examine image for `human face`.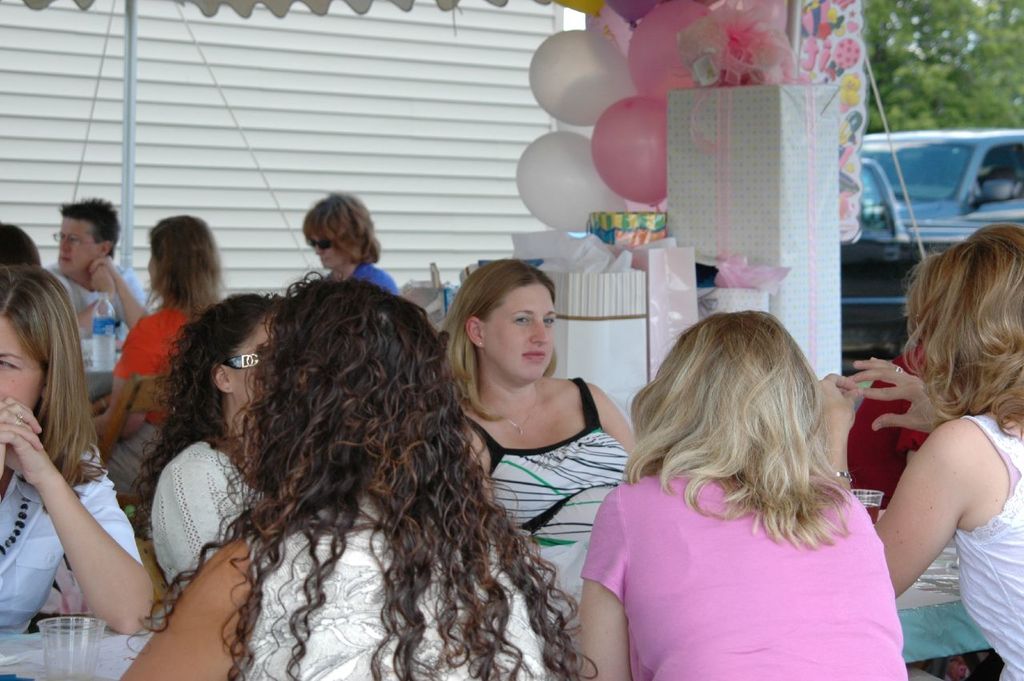
Examination result: [left=311, top=238, right=339, bottom=269].
